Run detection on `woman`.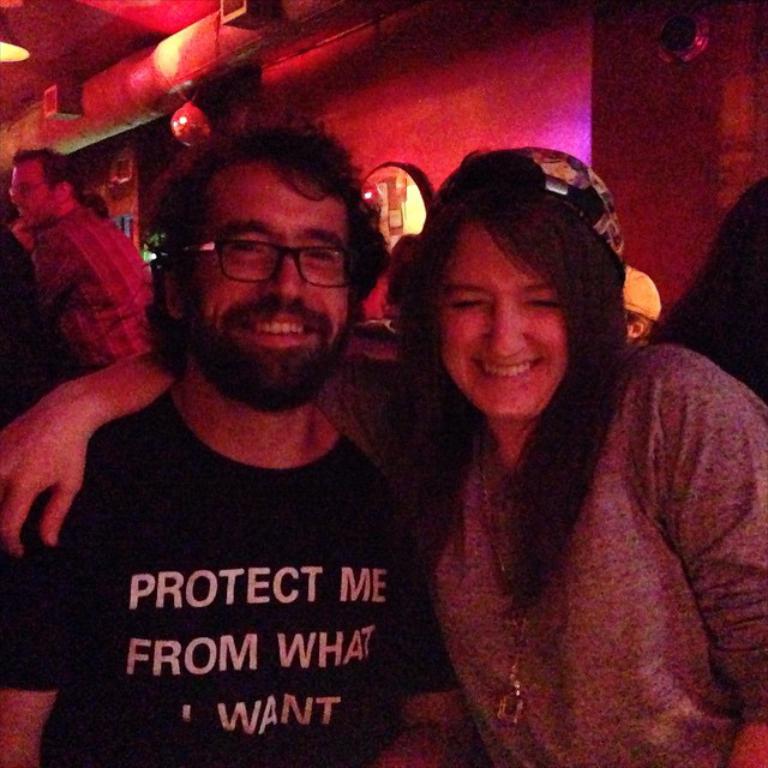
Result: left=0, top=143, right=767, bottom=767.
